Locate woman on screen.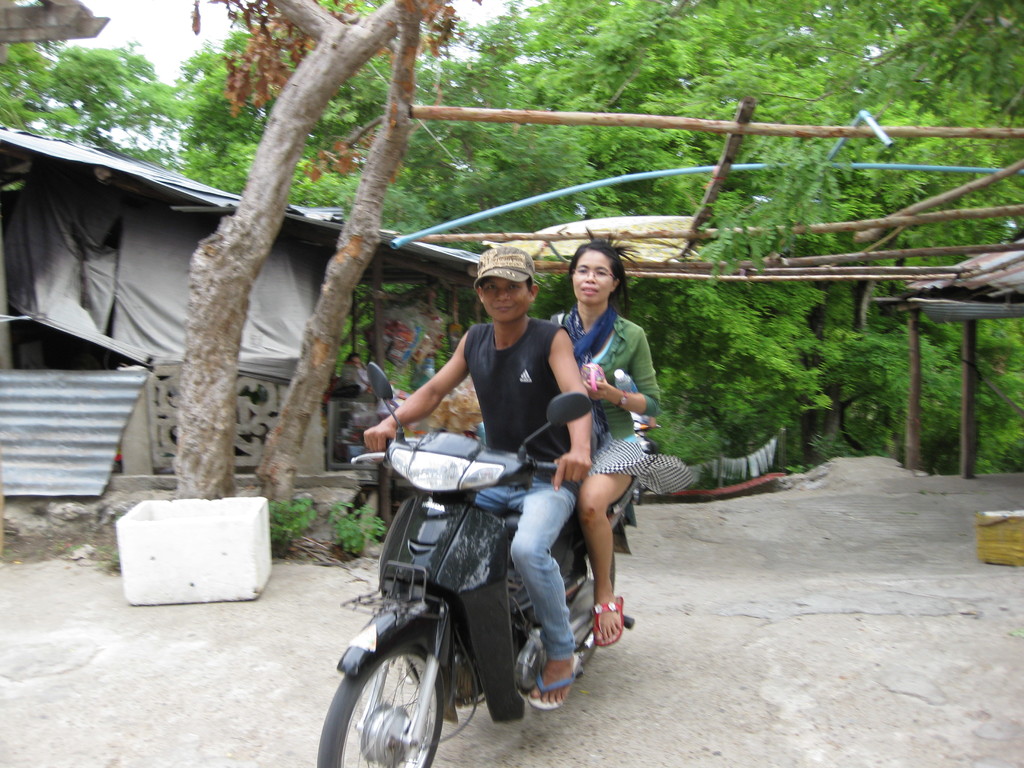
On screen at 527:234:689:651.
